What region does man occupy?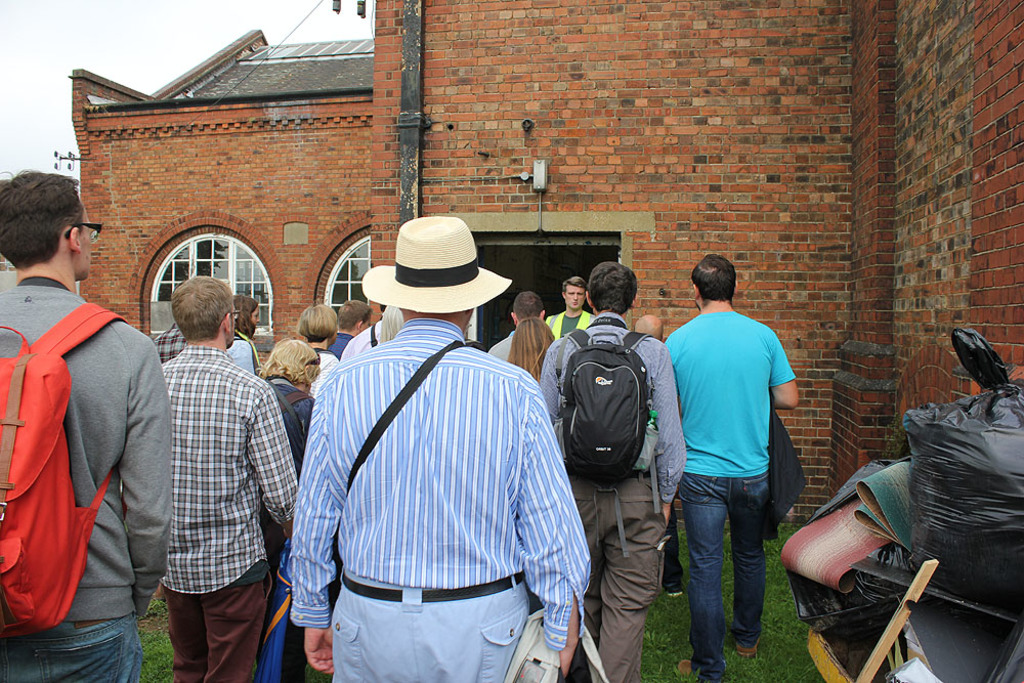
{"left": 160, "top": 275, "right": 303, "bottom": 682}.
